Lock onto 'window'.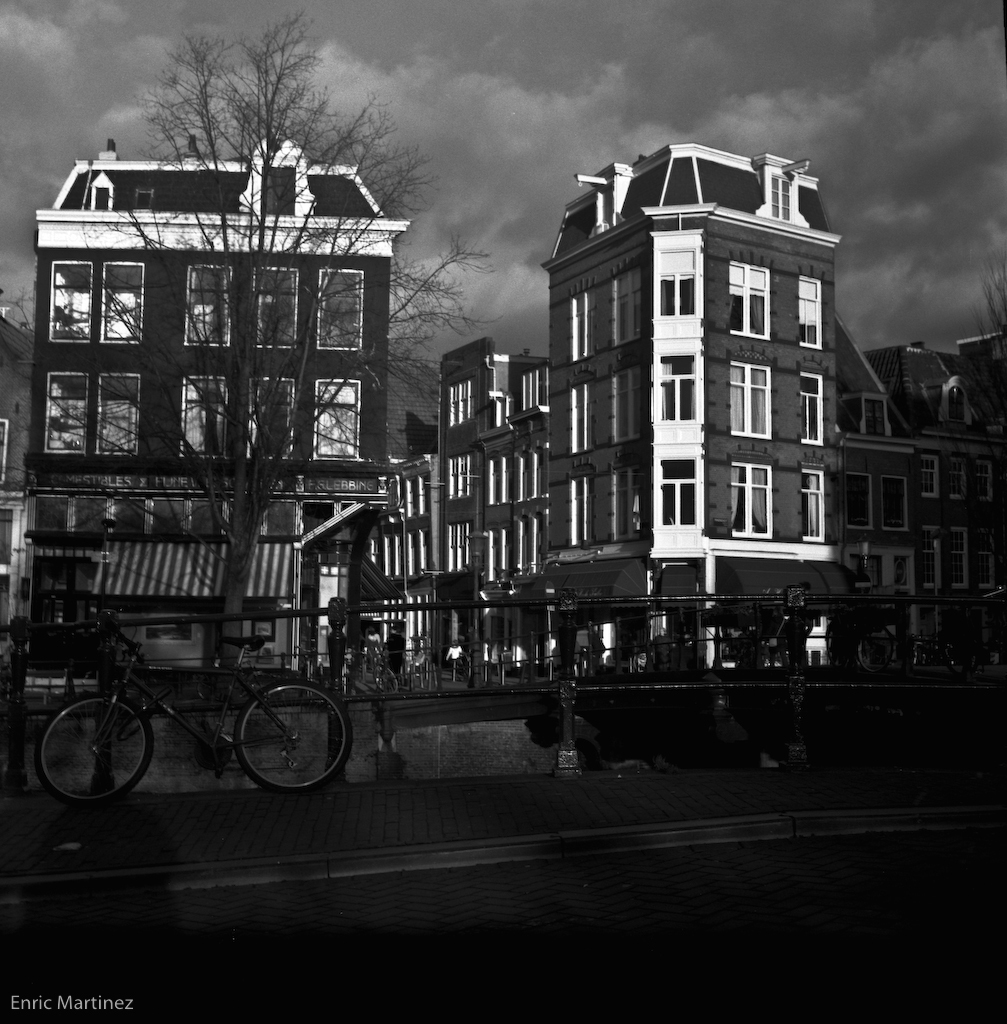
Locked: (668, 352, 697, 420).
